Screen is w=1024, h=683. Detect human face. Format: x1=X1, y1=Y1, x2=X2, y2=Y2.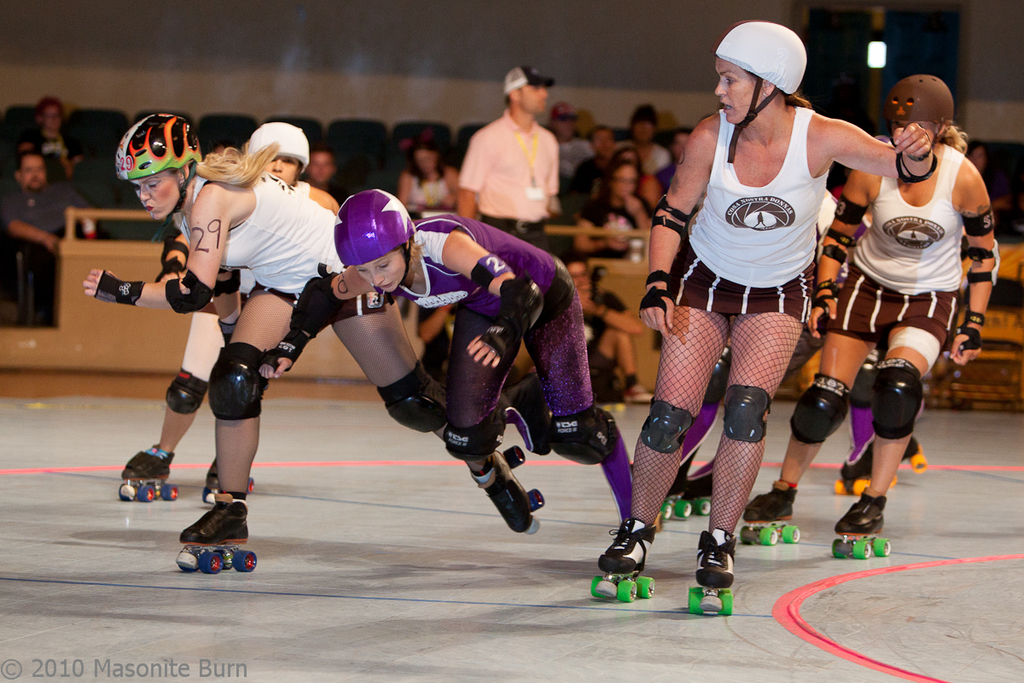
x1=520, y1=85, x2=549, y2=112.
